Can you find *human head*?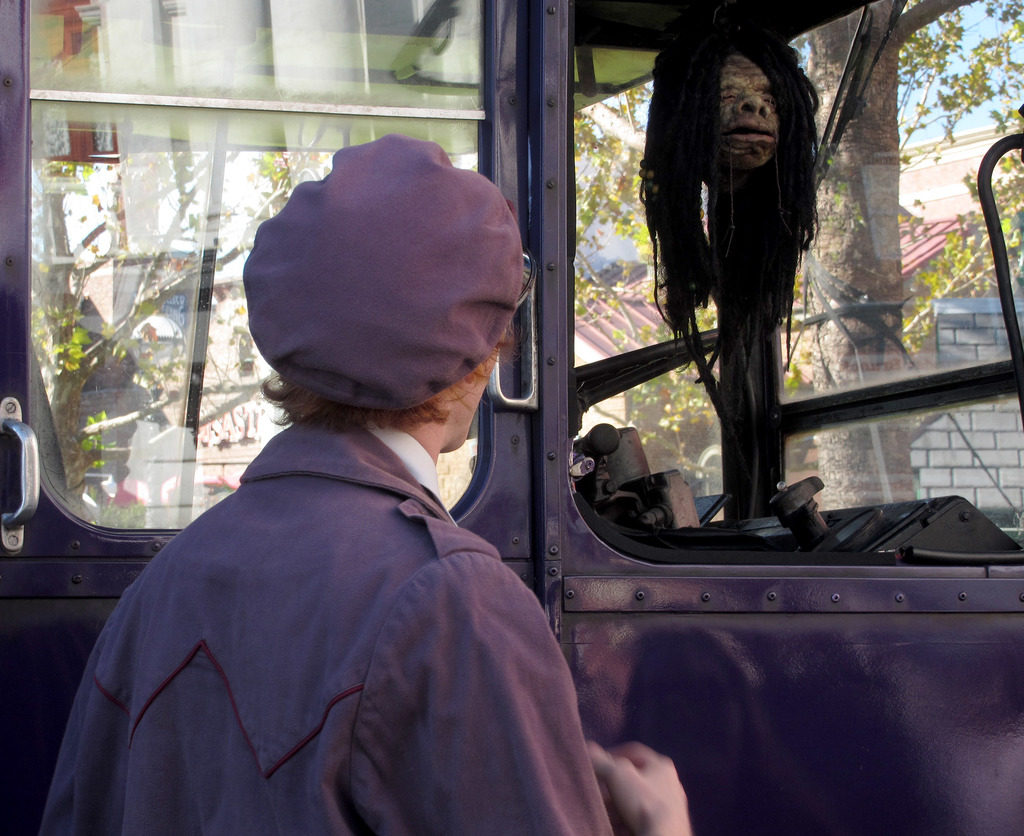
Yes, bounding box: bbox=(230, 151, 535, 471).
